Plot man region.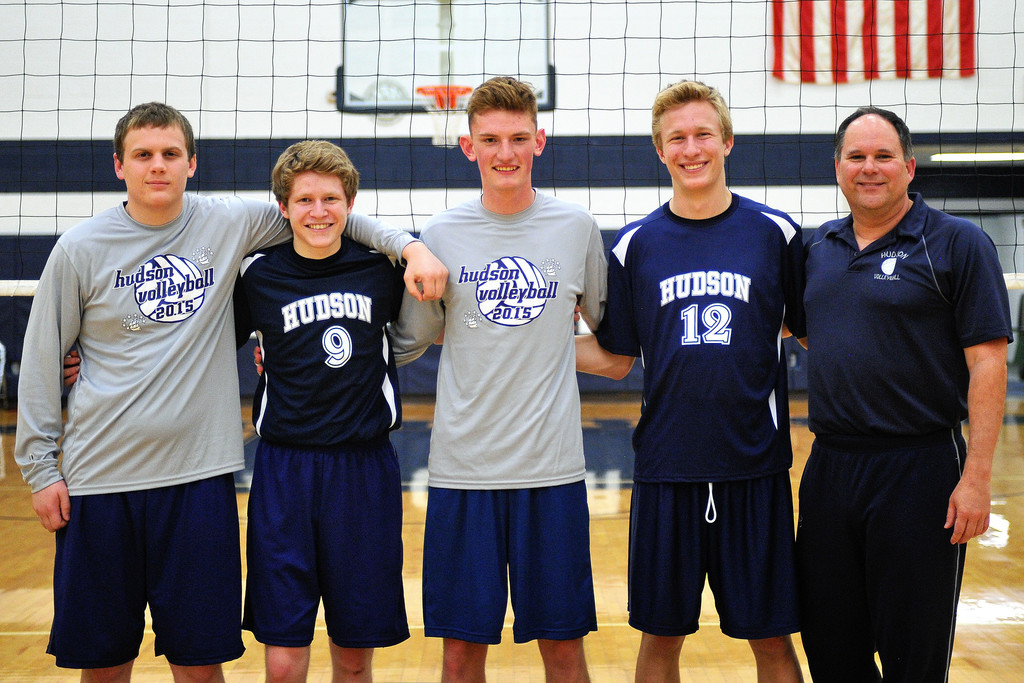
Plotted at [x1=255, y1=69, x2=611, y2=682].
